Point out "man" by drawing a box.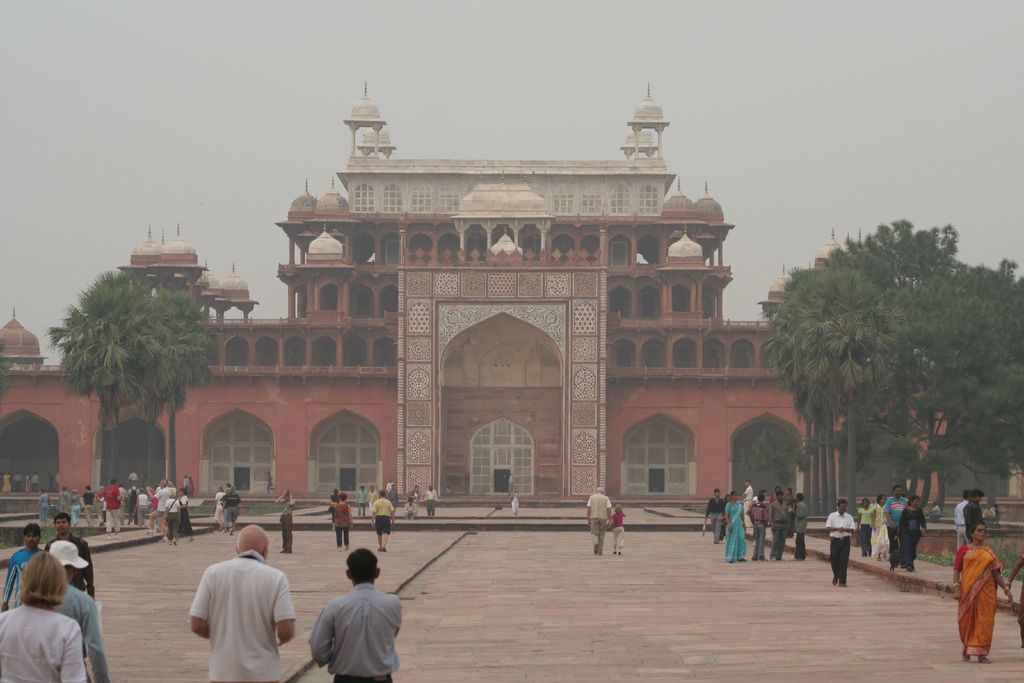
<bbox>223, 488, 244, 532</bbox>.
